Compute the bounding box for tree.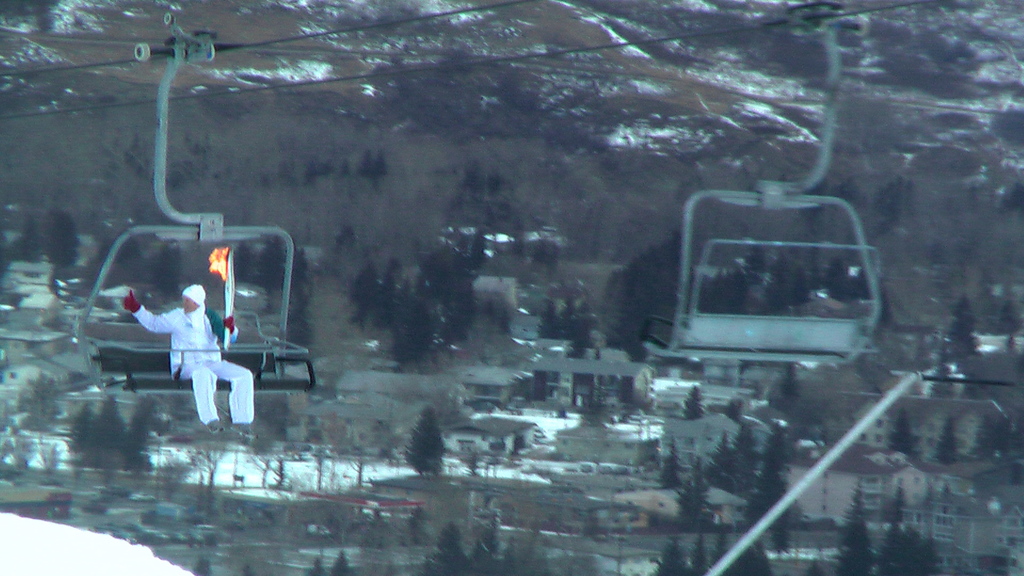
<bbox>879, 489, 912, 575</bbox>.
